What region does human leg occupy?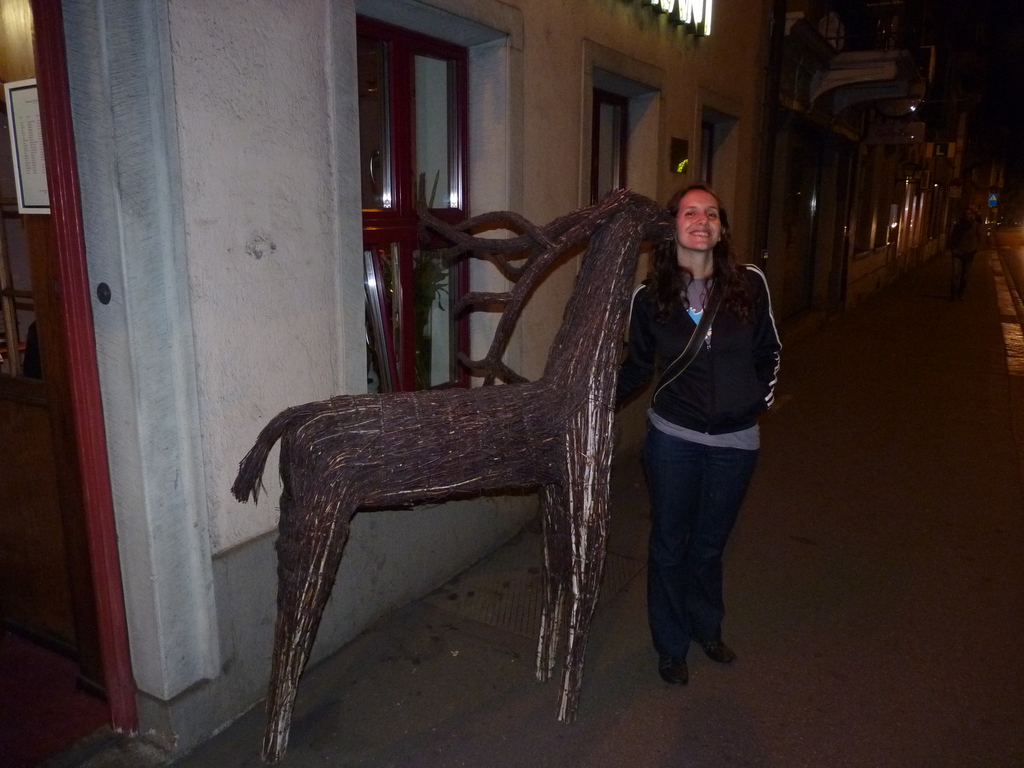
[x1=644, y1=433, x2=695, y2=682].
